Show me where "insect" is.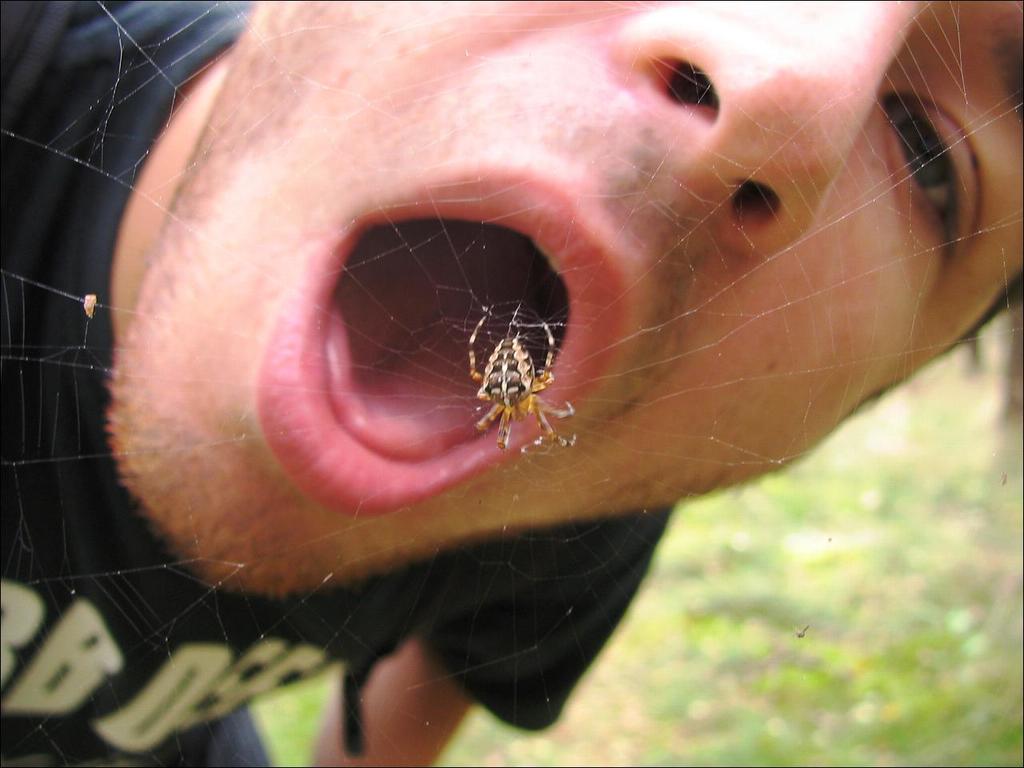
"insect" is at box=[466, 304, 580, 454].
